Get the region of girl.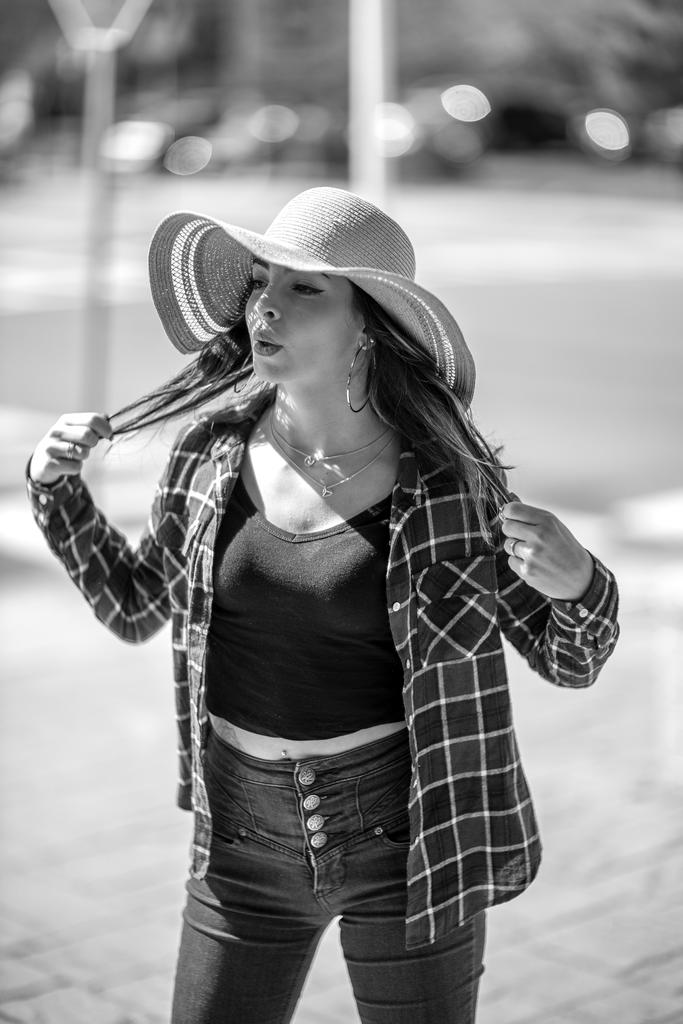
x1=26 y1=179 x2=629 y2=1023.
